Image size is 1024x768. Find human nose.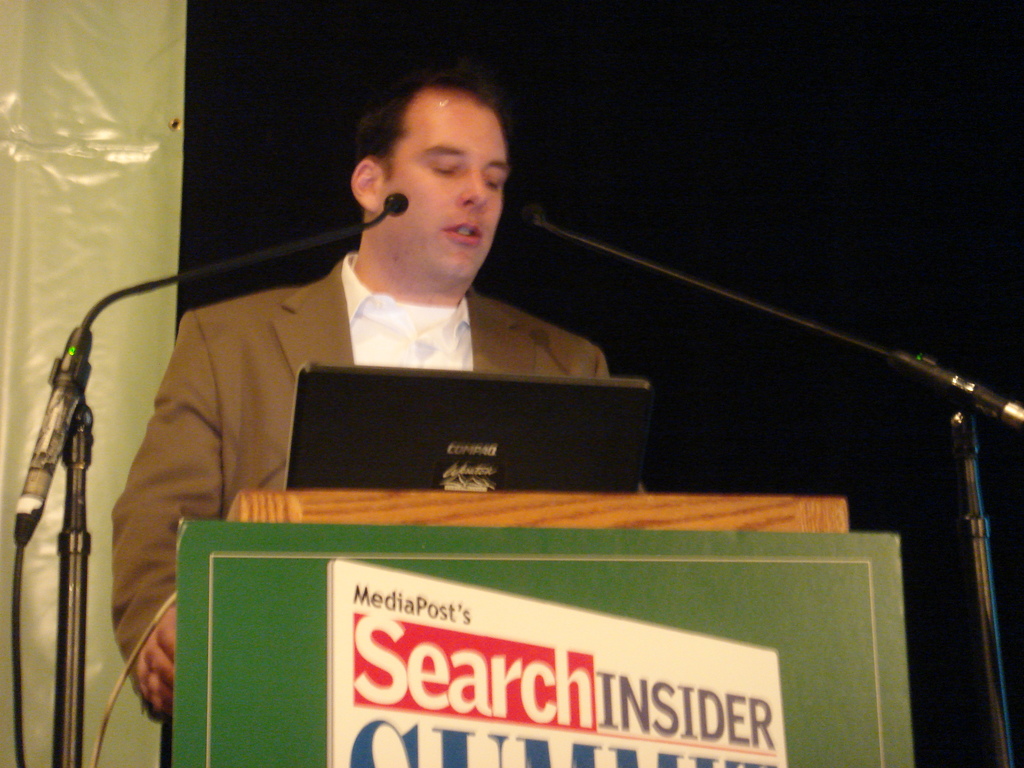
457, 170, 486, 212.
